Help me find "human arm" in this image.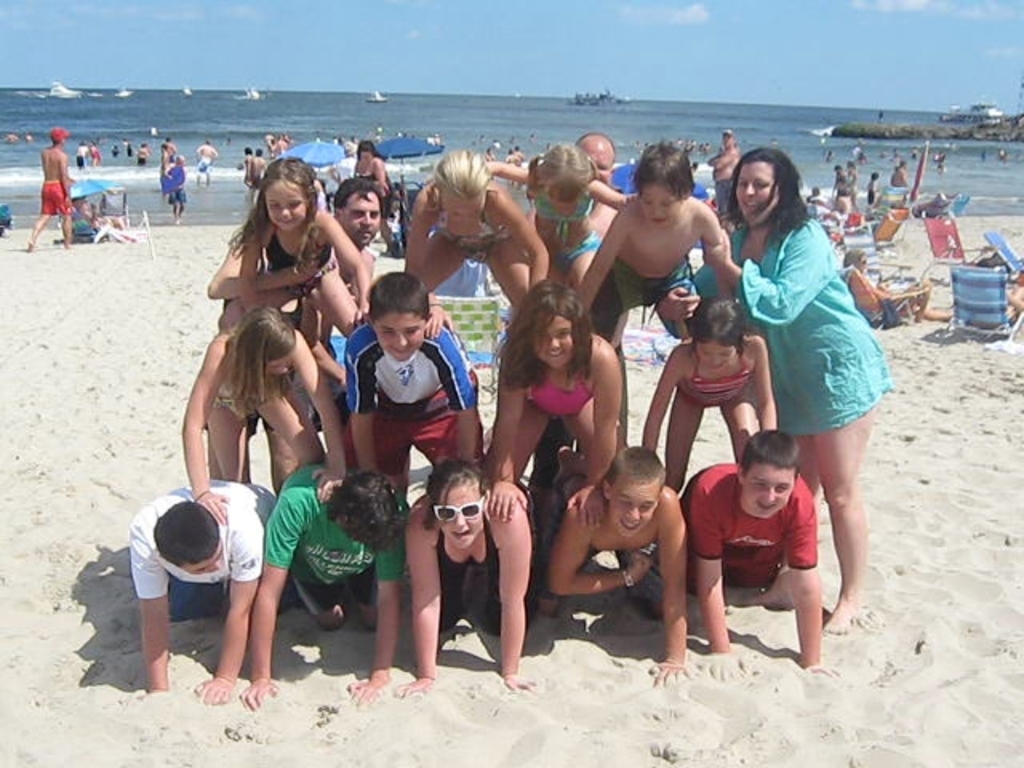
Found it: [306,218,387,312].
